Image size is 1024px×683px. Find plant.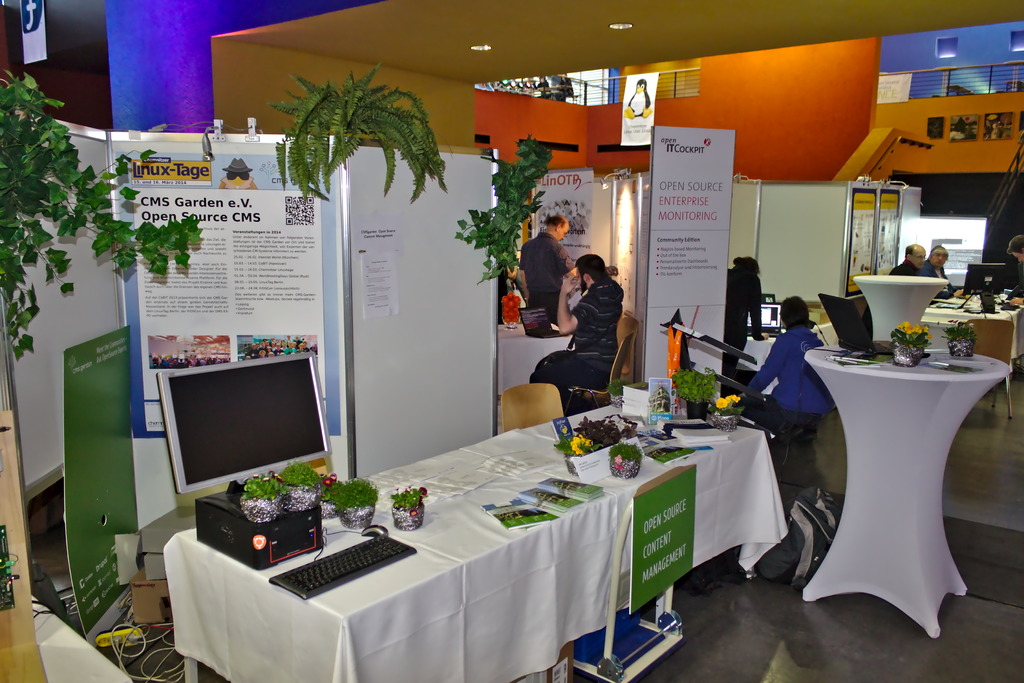
locate(670, 364, 723, 415).
